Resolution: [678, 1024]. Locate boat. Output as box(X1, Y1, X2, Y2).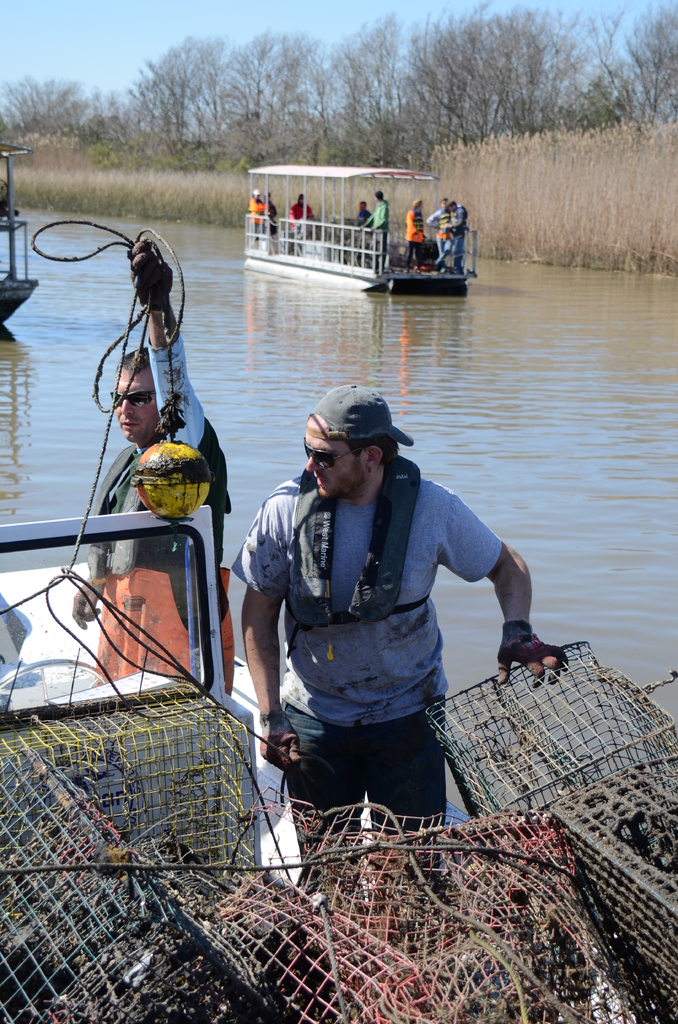
box(0, 140, 39, 324).
